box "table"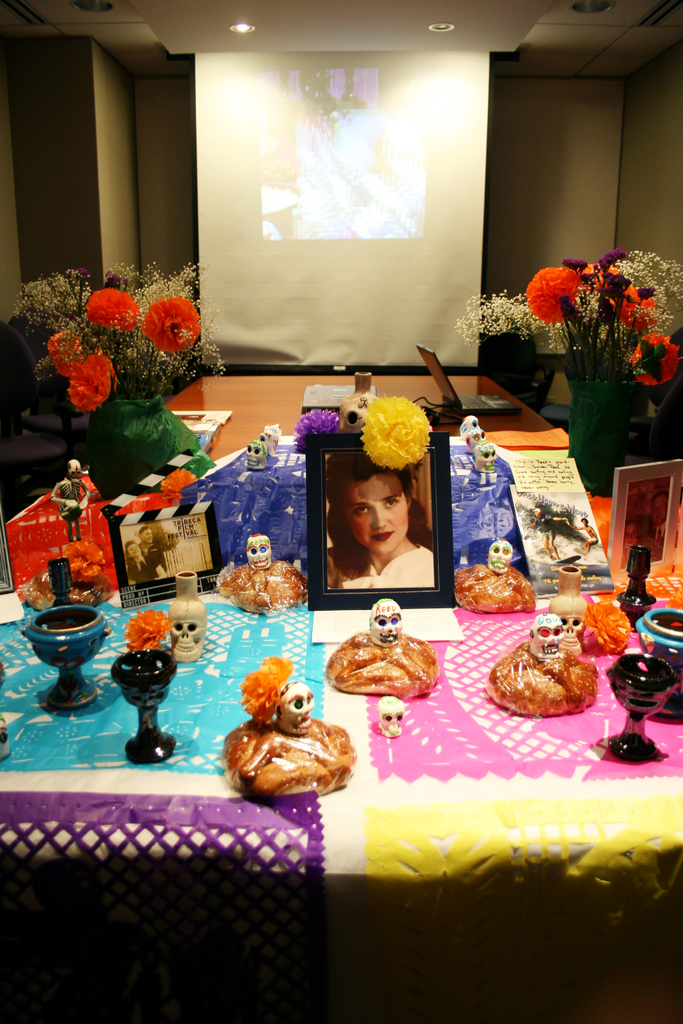
3,347,643,928
